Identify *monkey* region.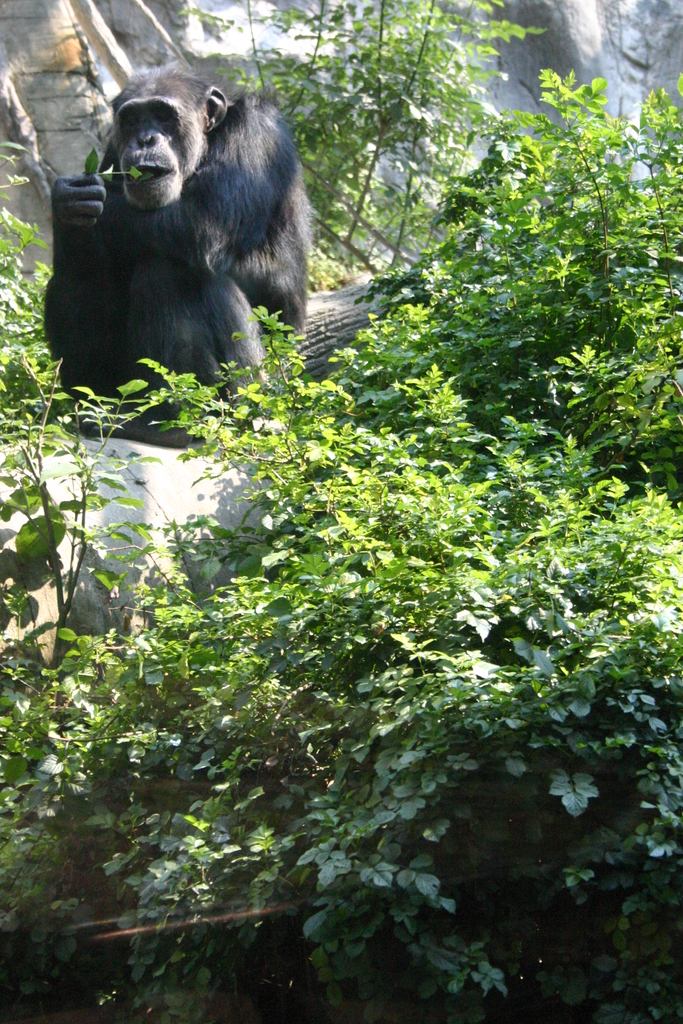
Region: [x1=33, y1=47, x2=338, y2=415].
